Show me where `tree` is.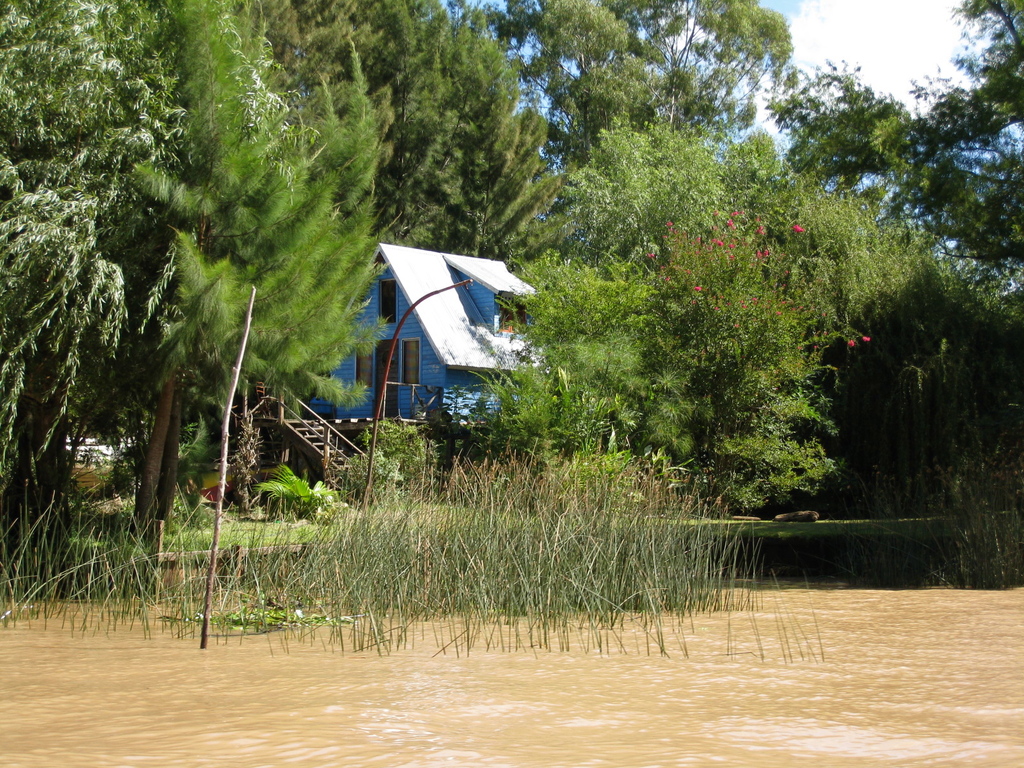
`tree` is at 559:112:736:275.
